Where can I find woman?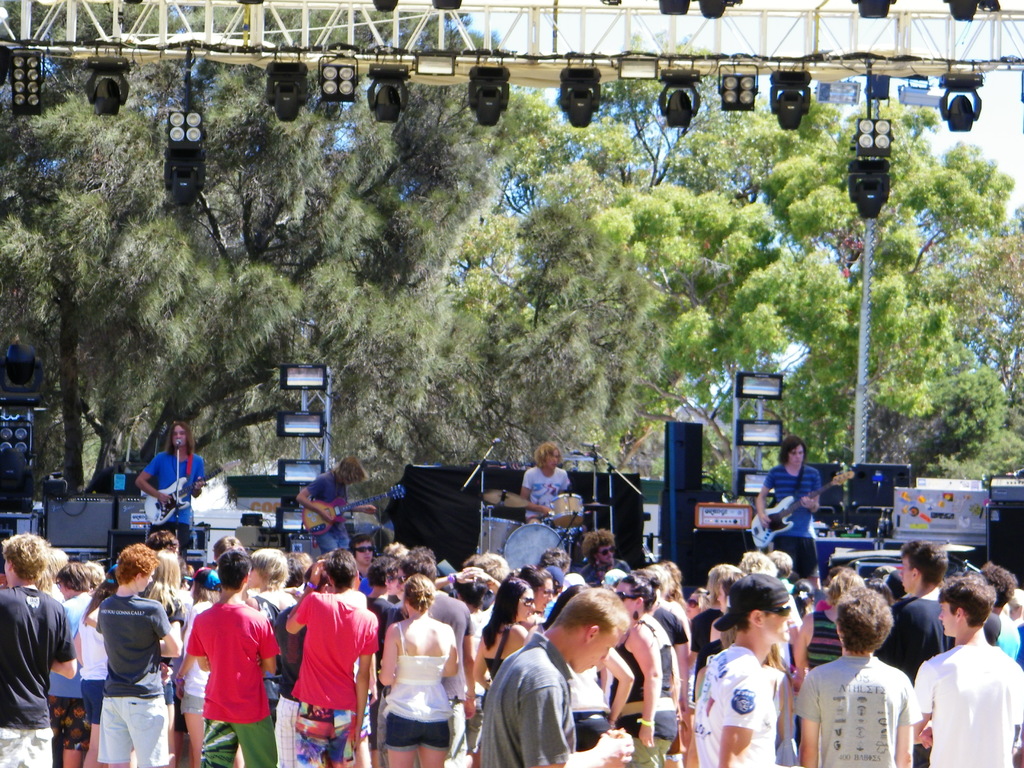
You can find it at (left=83, top=550, right=188, bottom=767).
